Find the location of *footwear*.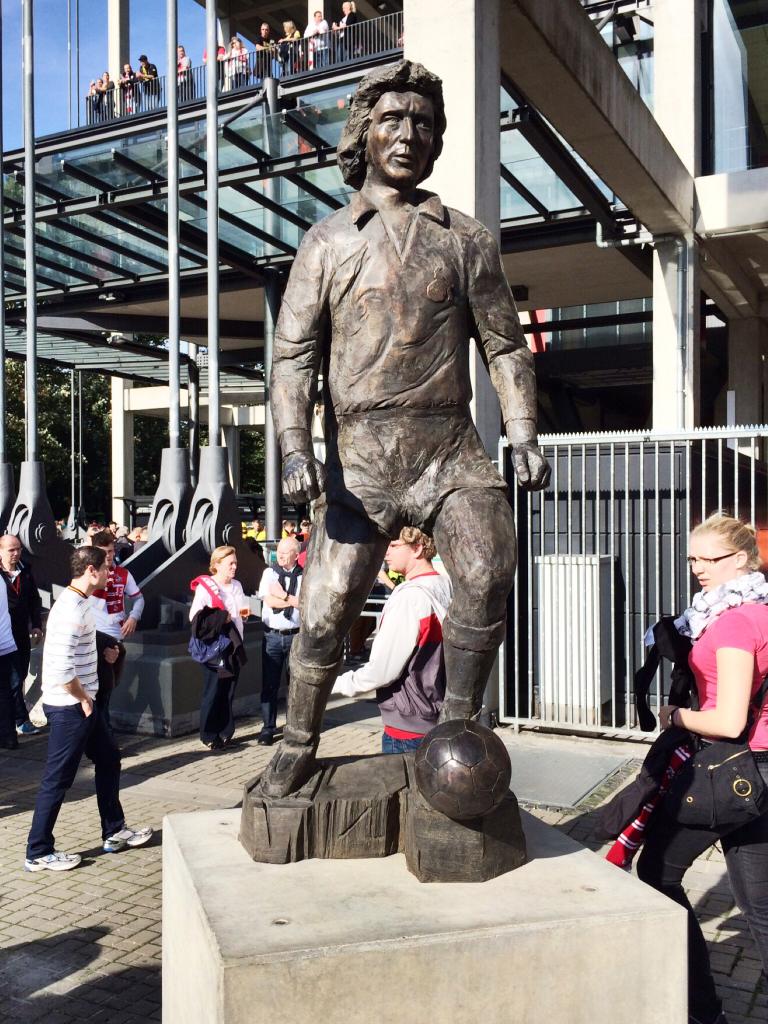
Location: {"left": 211, "top": 732, "right": 225, "bottom": 756}.
